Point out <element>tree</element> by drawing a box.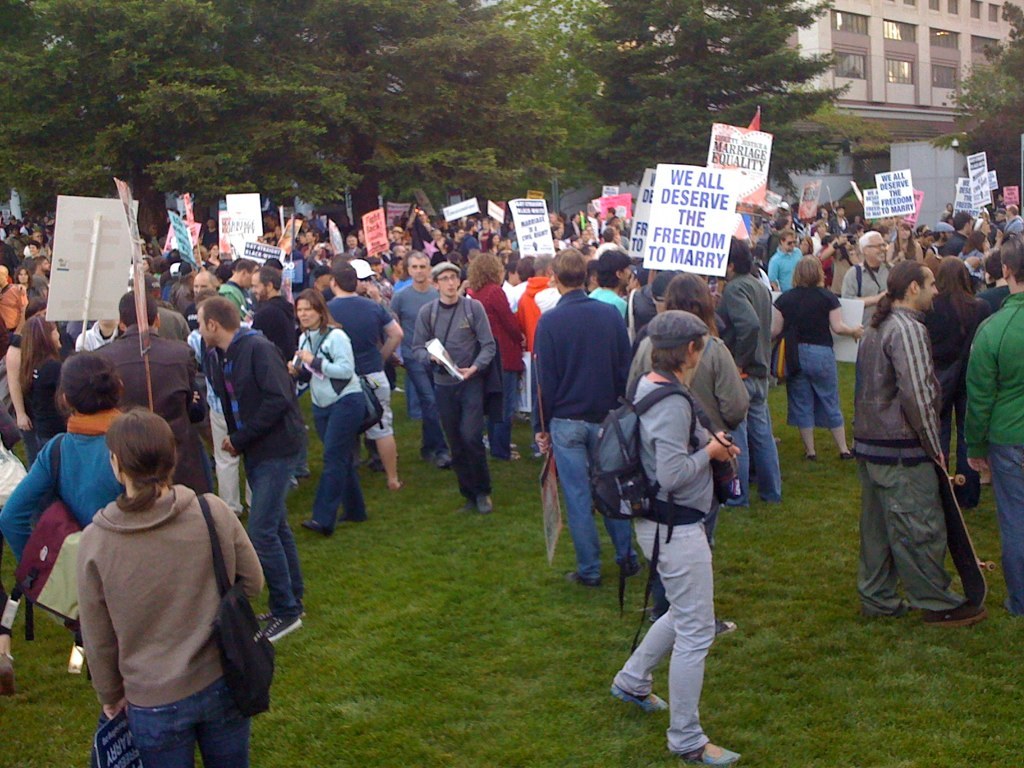
935, 0, 1023, 148.
